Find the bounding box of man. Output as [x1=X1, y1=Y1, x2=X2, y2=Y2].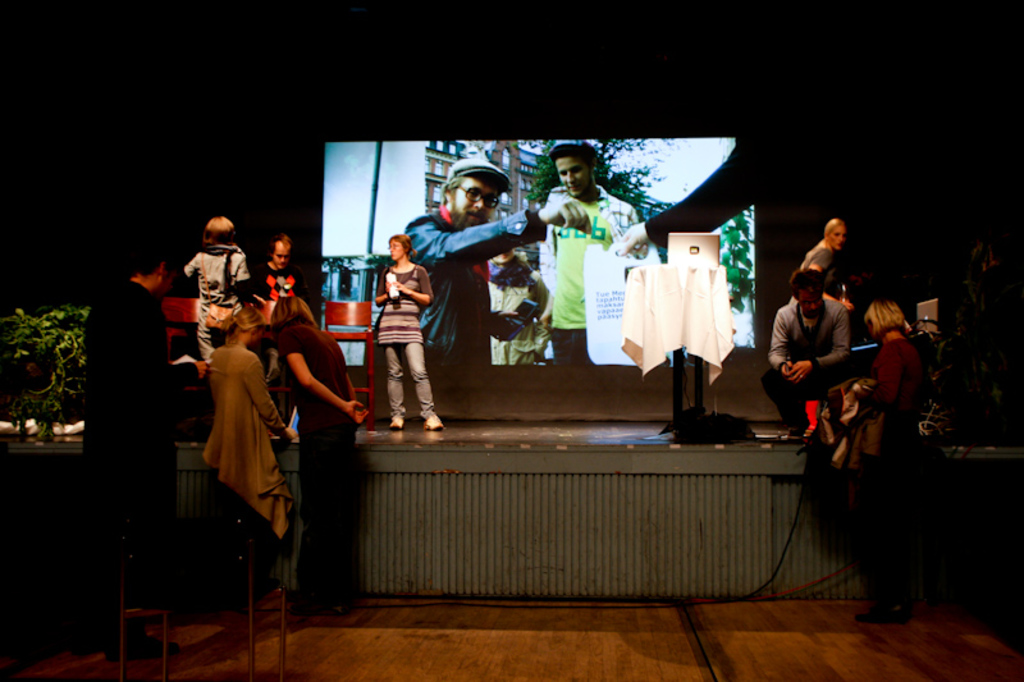
[x1=396, y1=152, x2=593, y2=369].
